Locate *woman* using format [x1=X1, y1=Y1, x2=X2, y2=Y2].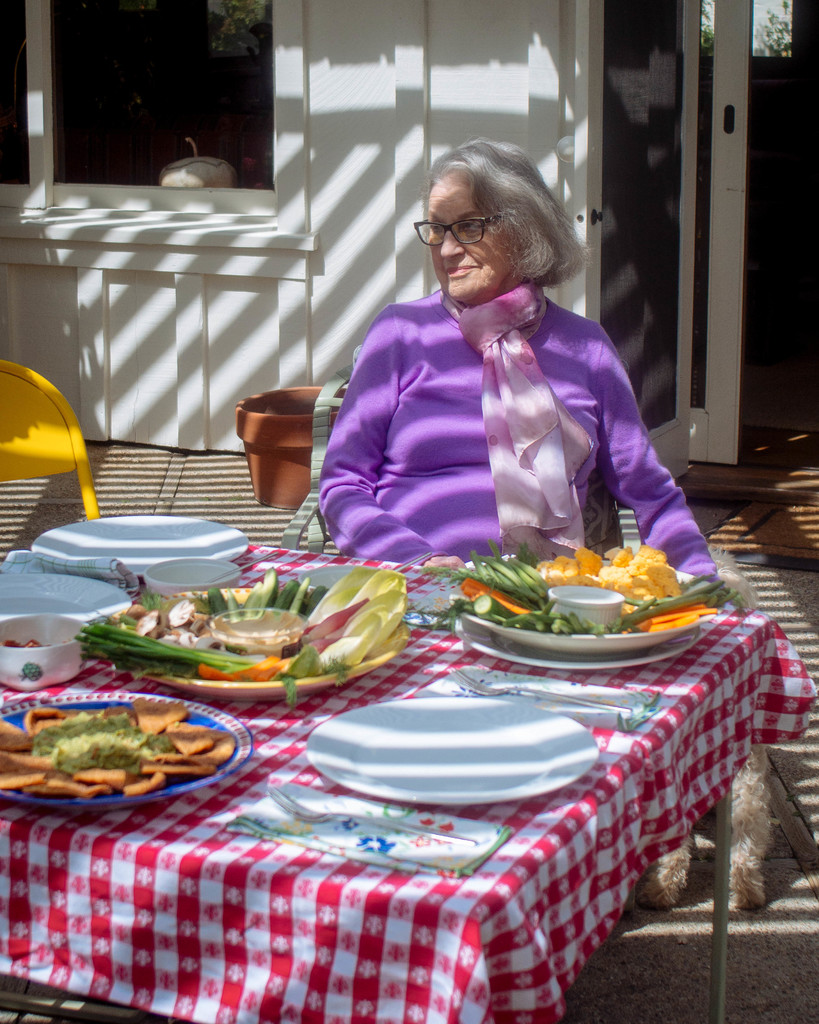
[x1=296, y1=145, x2=694, y2=568].
